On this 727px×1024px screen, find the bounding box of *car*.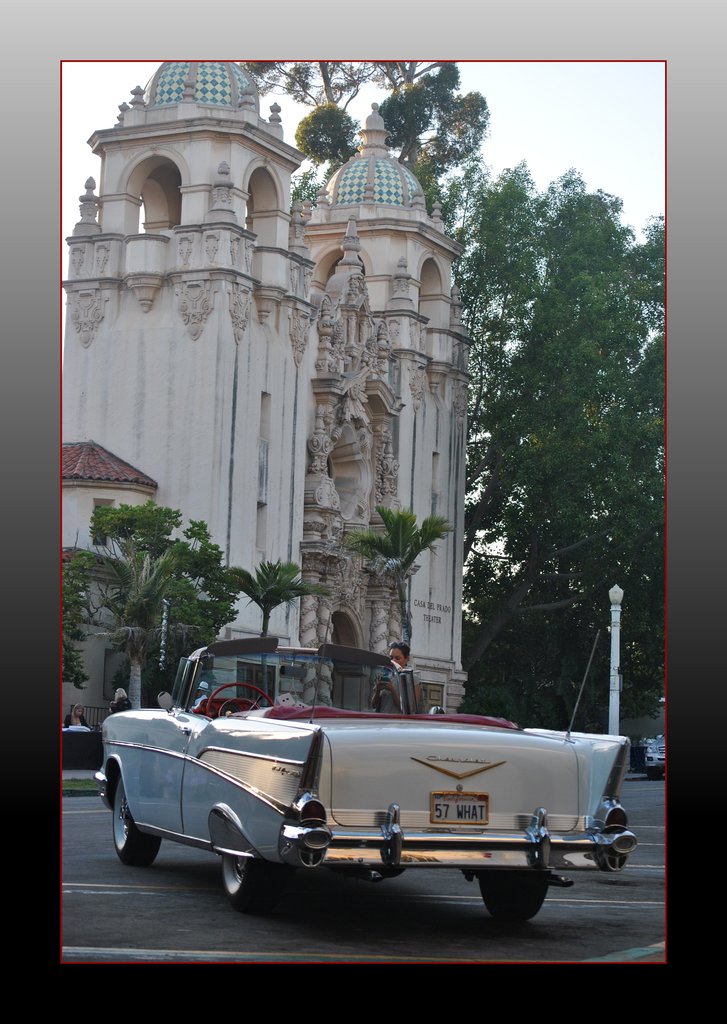
Bounding box: (92,622,633,916).
